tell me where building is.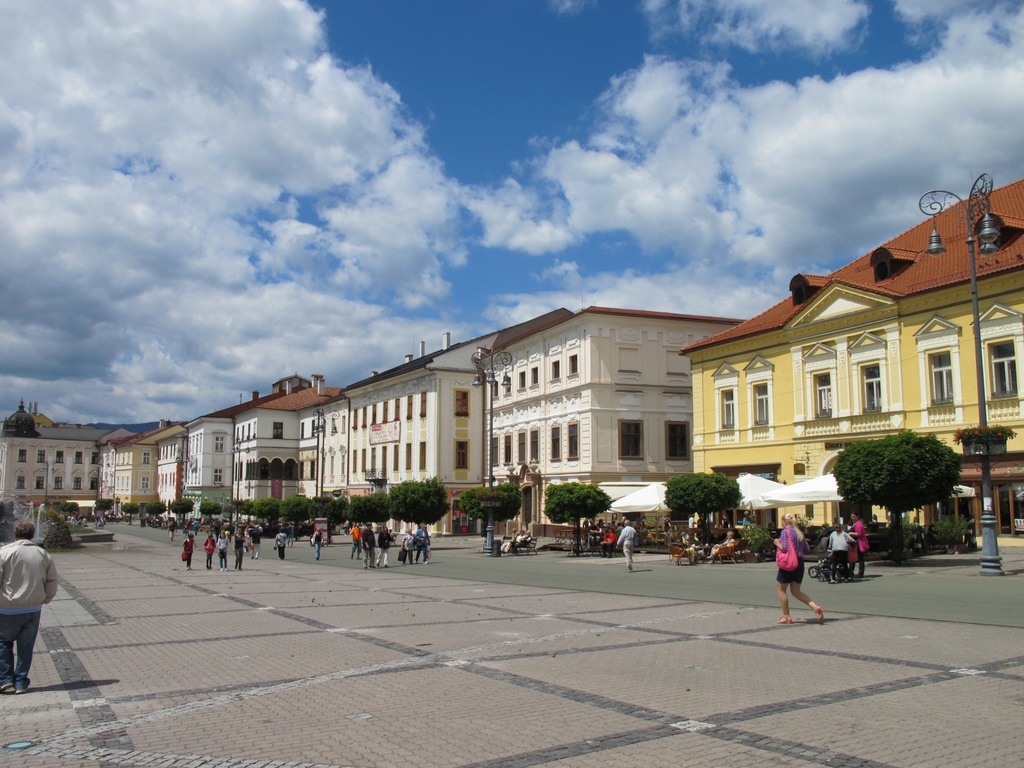
building is at rect(682, 175, 1023, 548).
